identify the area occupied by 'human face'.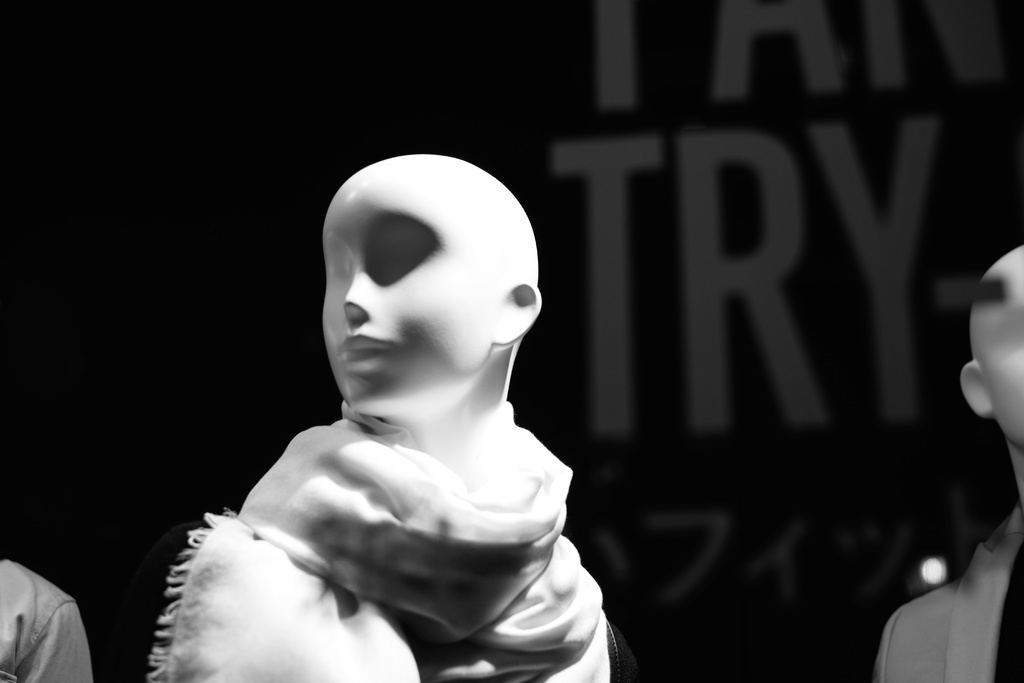
Area: {"x1": 315, "y1": 168, "x2": 516, "y2": 420}.
